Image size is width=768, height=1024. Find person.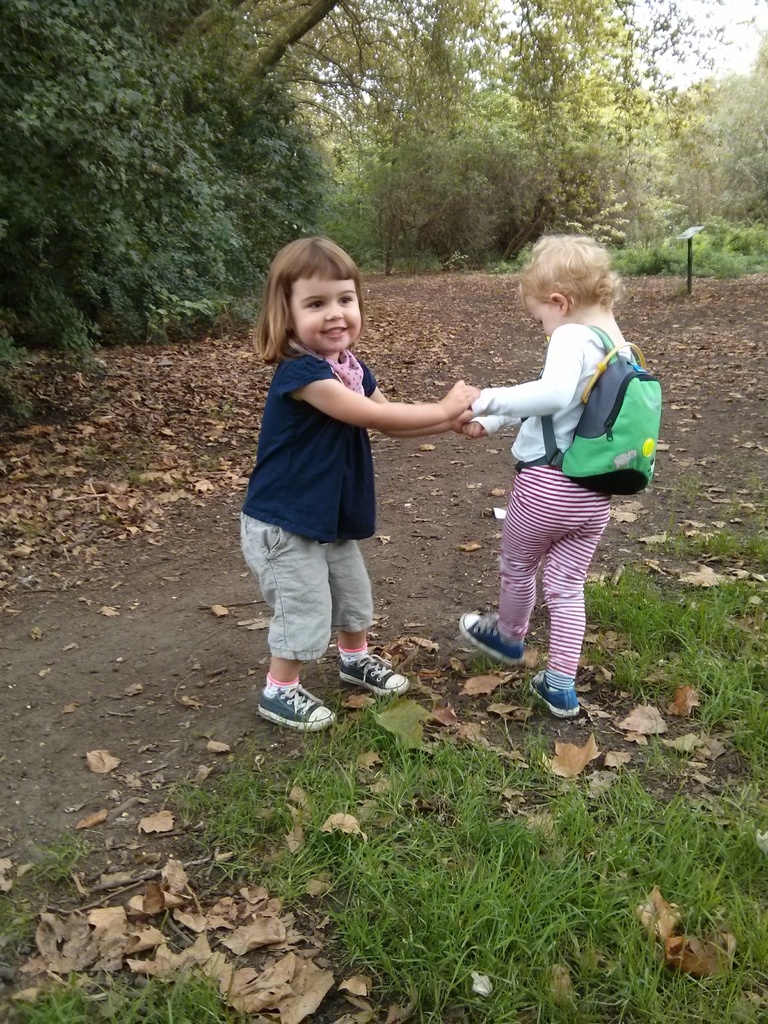
rect(234, 243, 482, 729).
